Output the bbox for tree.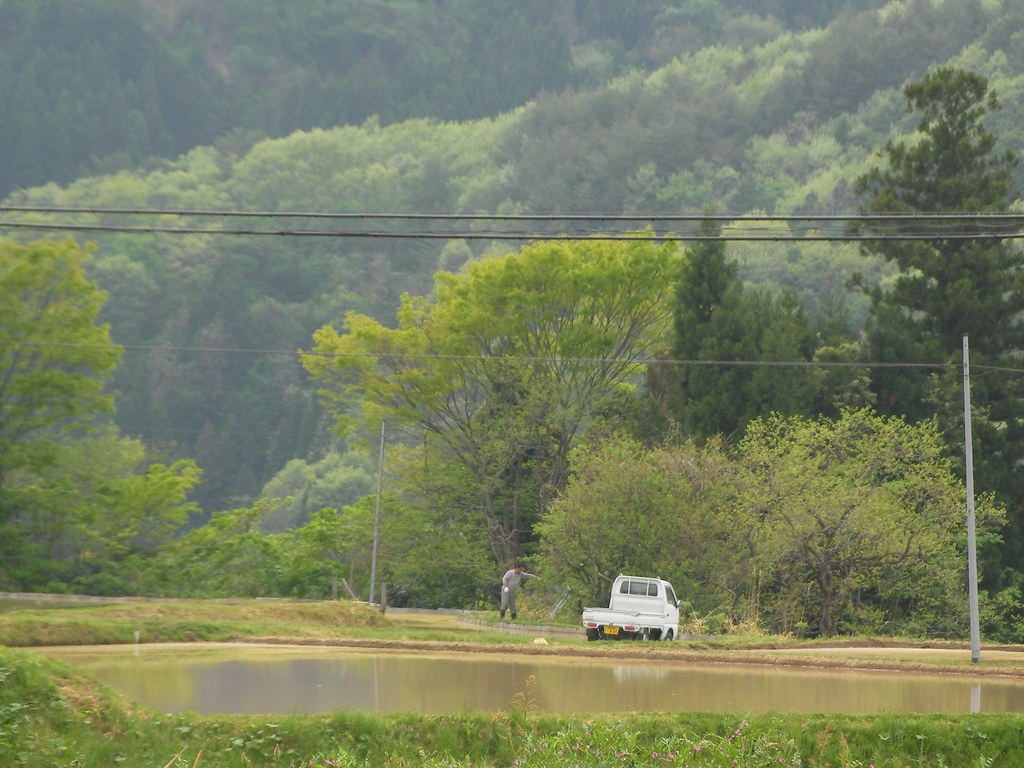
671/276/833/447.
